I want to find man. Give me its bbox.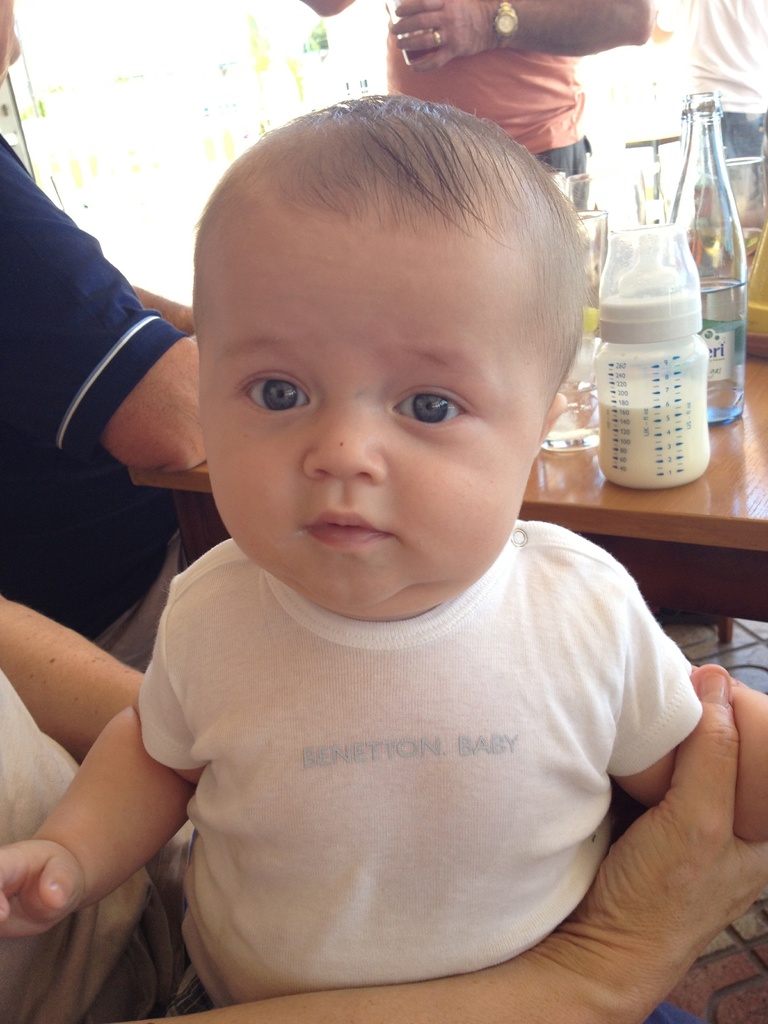
x1=292, y1=0, x2=655, y2=211.
